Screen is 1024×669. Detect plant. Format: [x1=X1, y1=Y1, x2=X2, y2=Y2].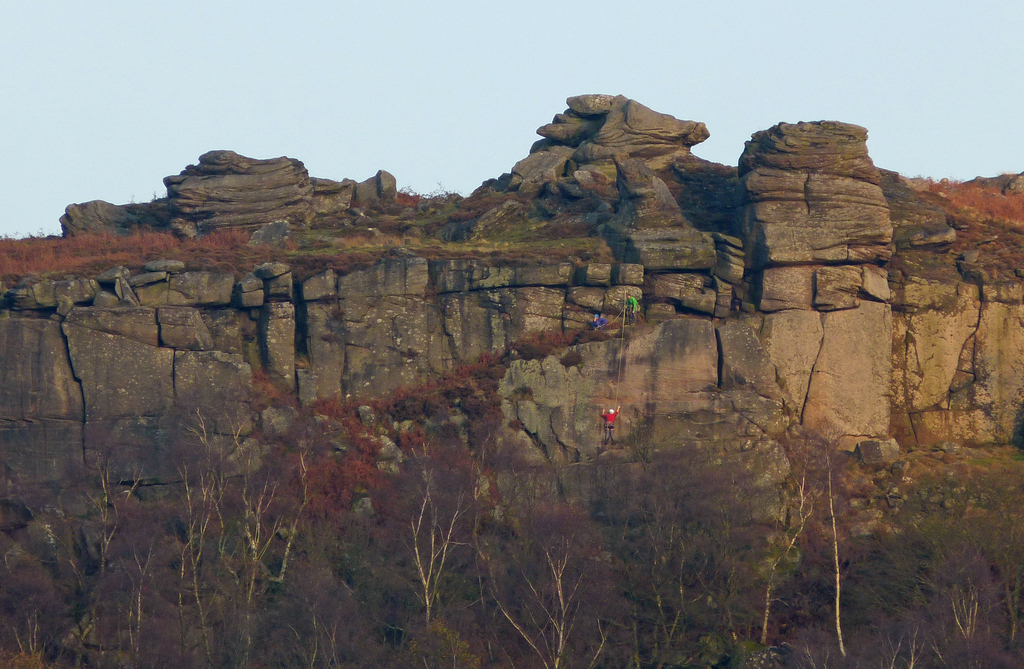
[x1=562, y1=298, x2=588, y2=313].
